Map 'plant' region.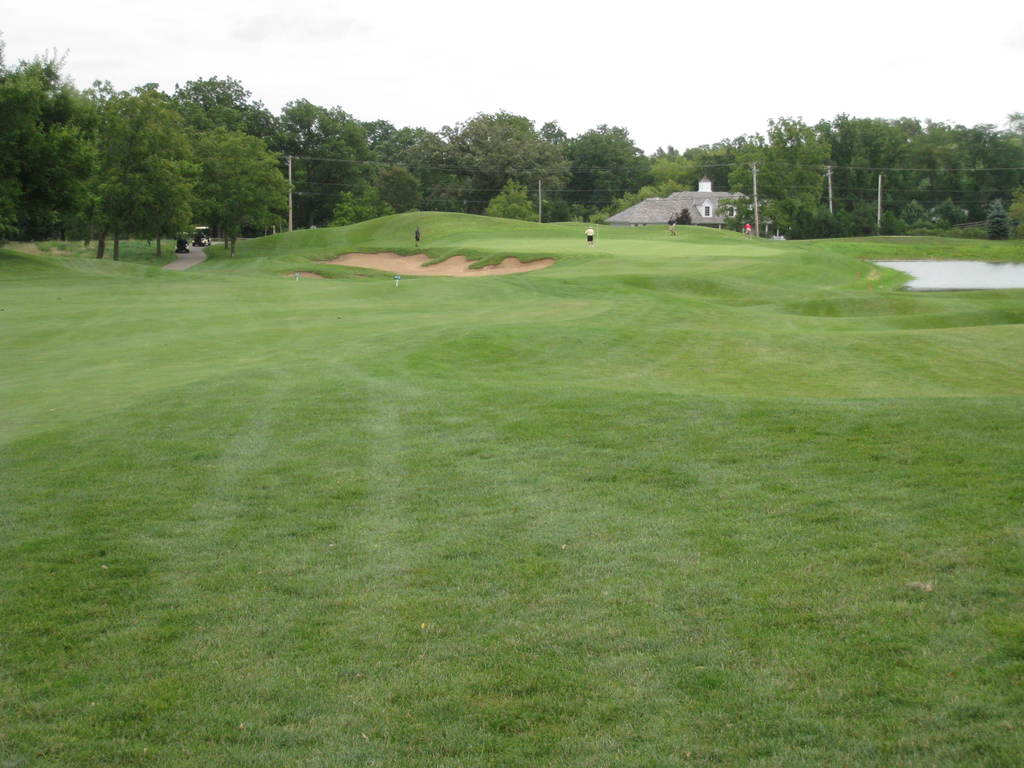
Mapped to (x1=0, y1=205, x2=1023, y2=767).
